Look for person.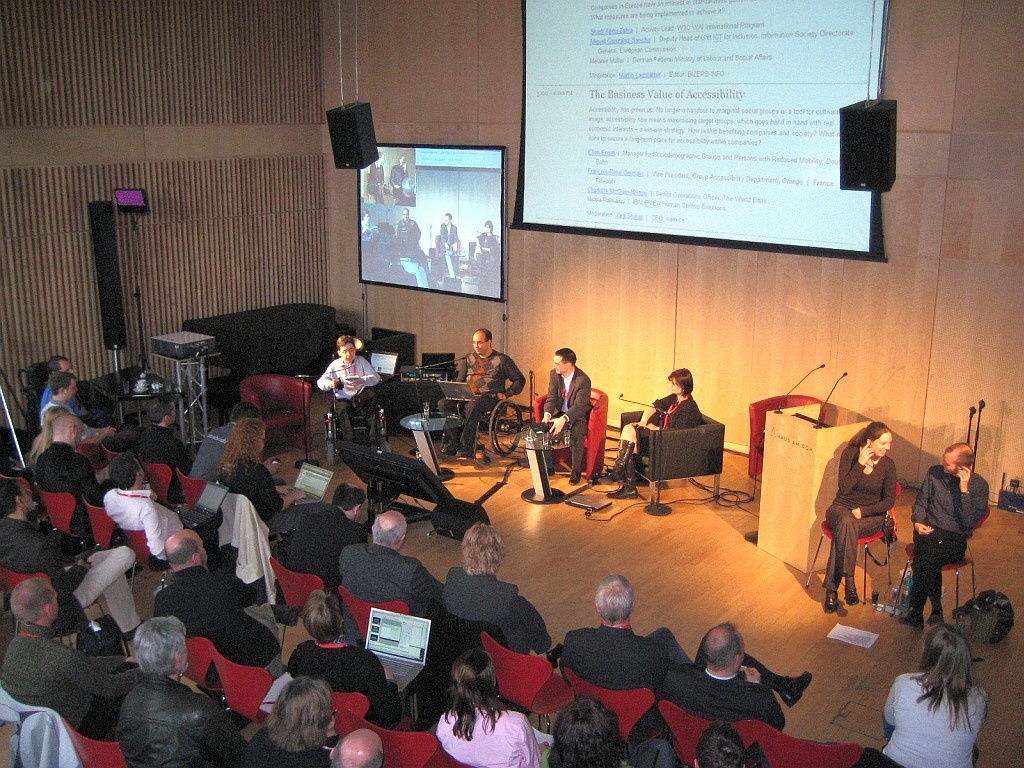
Found: 152 528 283 675.
